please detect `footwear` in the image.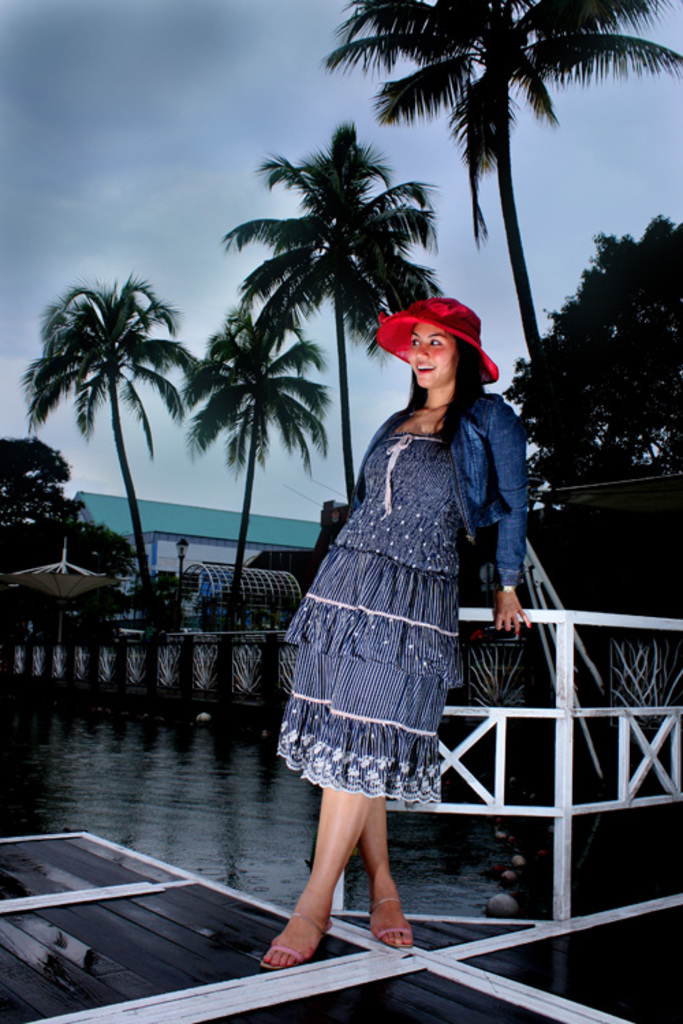
box=[367, 898, 411, 954].
